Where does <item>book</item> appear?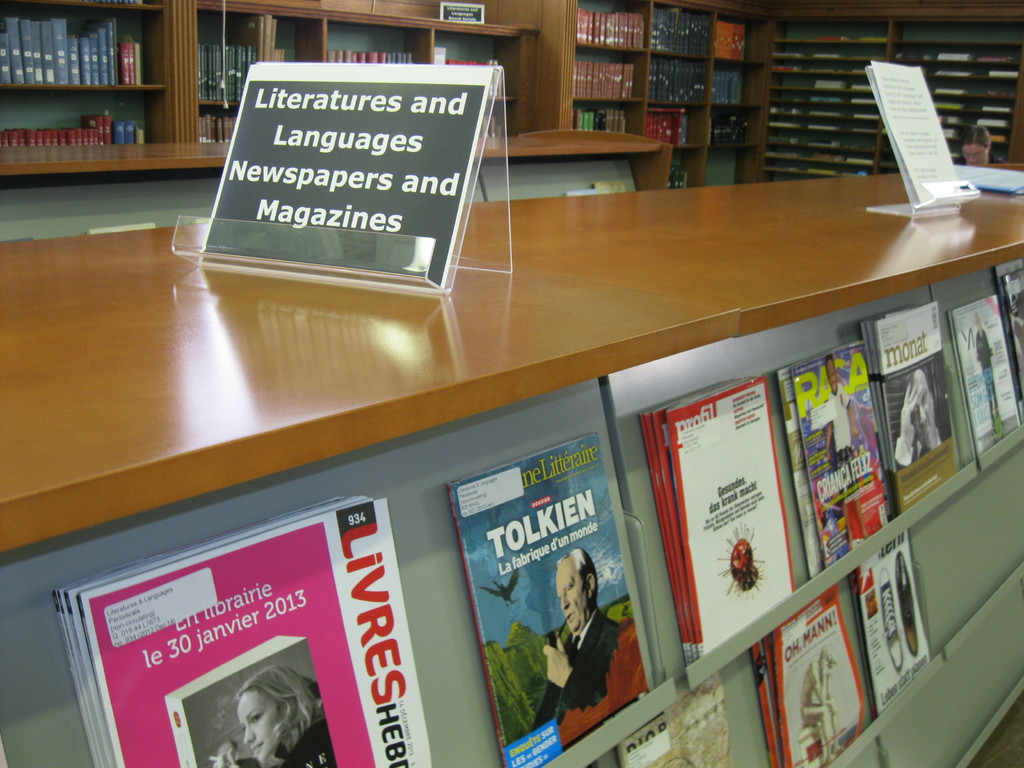
Appears at x1=774 y1=50 x2=799 y2=56.
